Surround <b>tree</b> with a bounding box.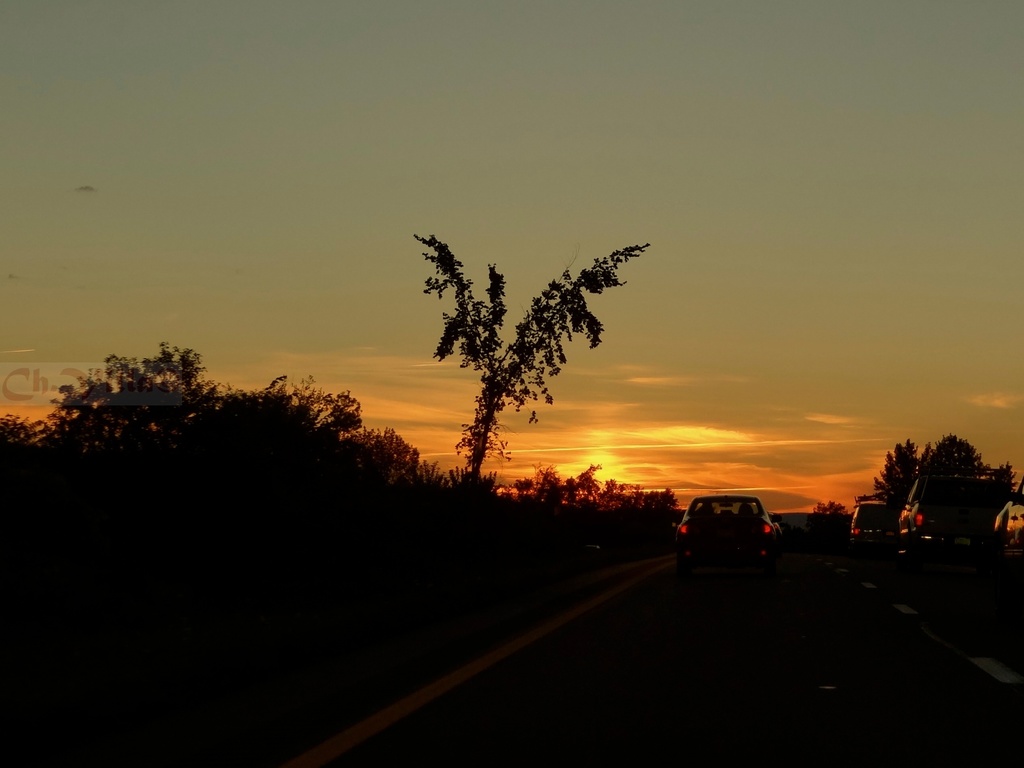
(925, 426, 1017, 490).
